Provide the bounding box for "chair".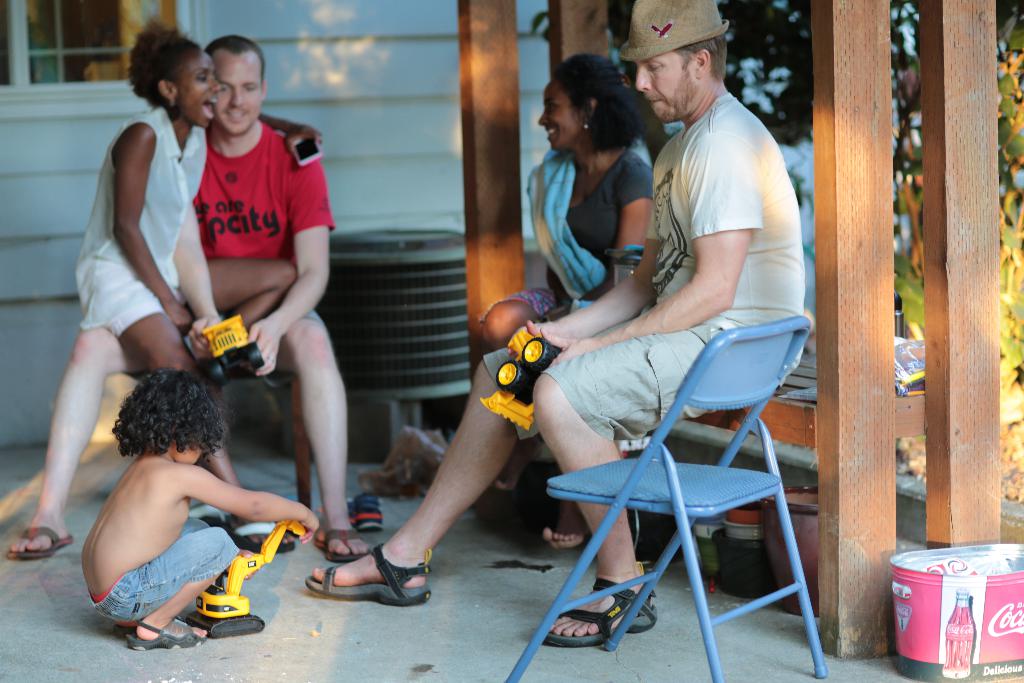
pyautogui.locateOnScreen(493, 317, 826, 682).
